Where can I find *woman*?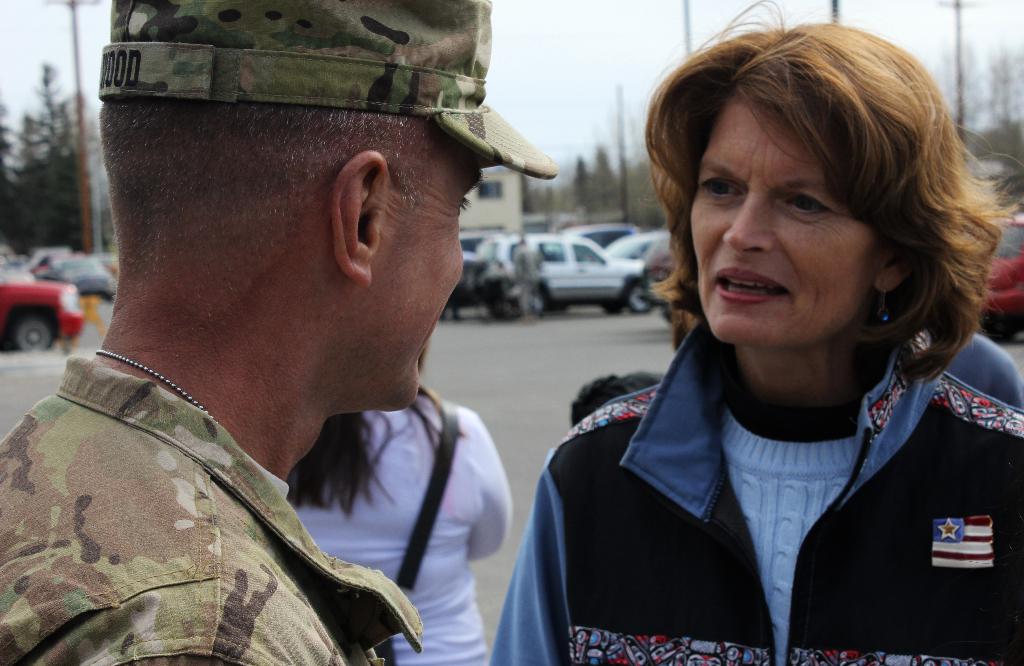
You can find it at crop(276, 333, 529, 665).
